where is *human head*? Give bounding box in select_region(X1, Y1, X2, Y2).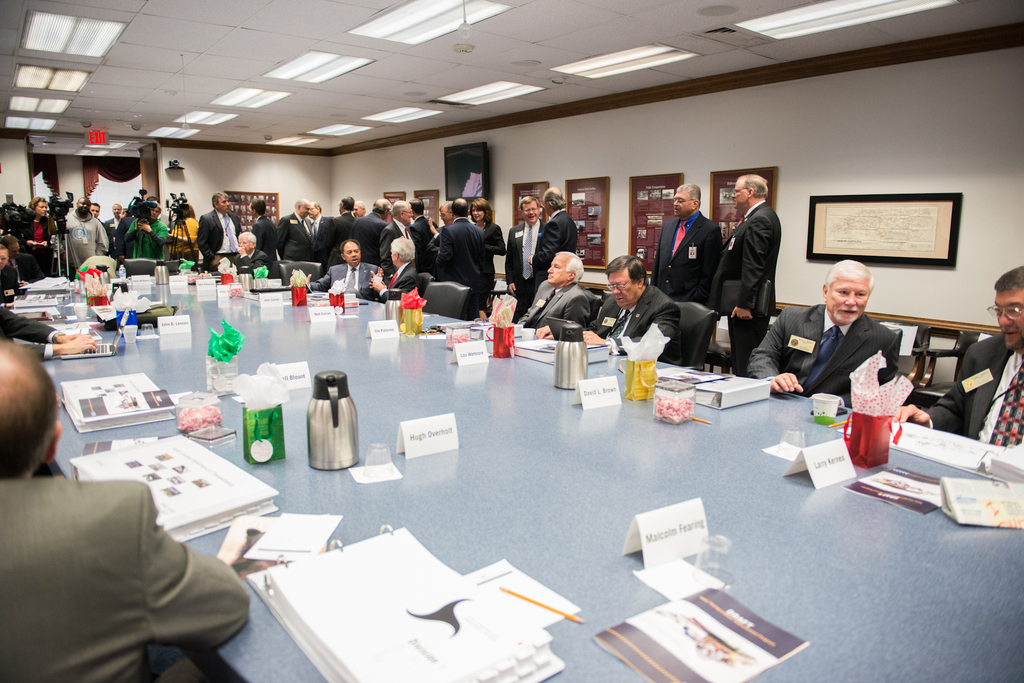
select_region(0, 236, 19, 264).
